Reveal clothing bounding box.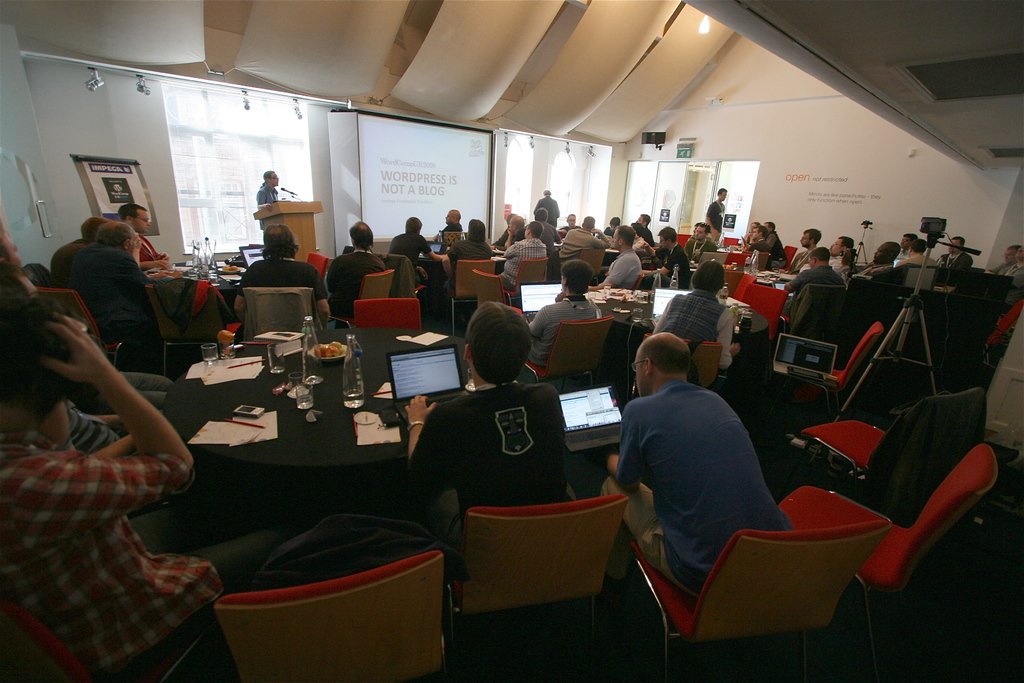
Revealed: 706:199:726:232.
